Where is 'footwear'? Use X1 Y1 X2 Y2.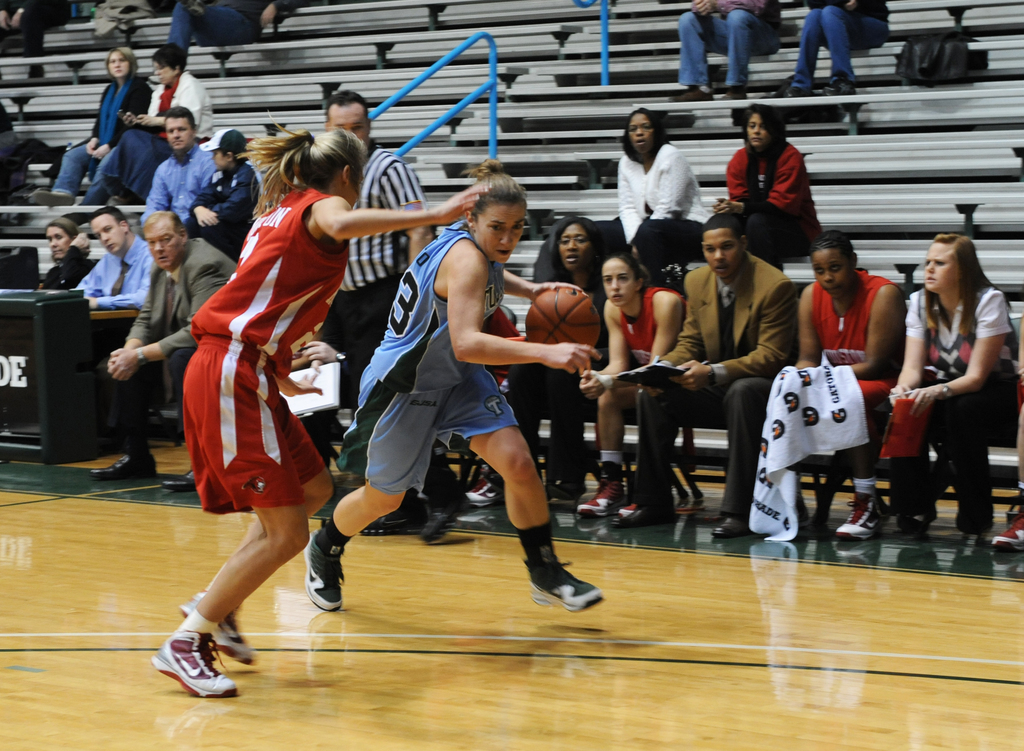
672 85 716 106.
